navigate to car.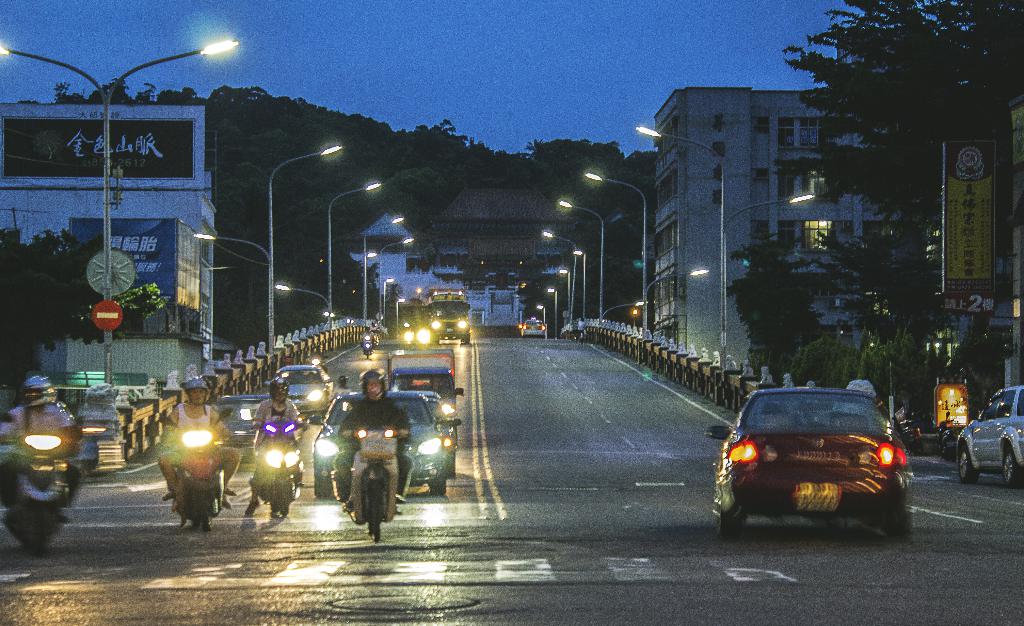
Navigation target: bbox(419, 391, 463, 472).
